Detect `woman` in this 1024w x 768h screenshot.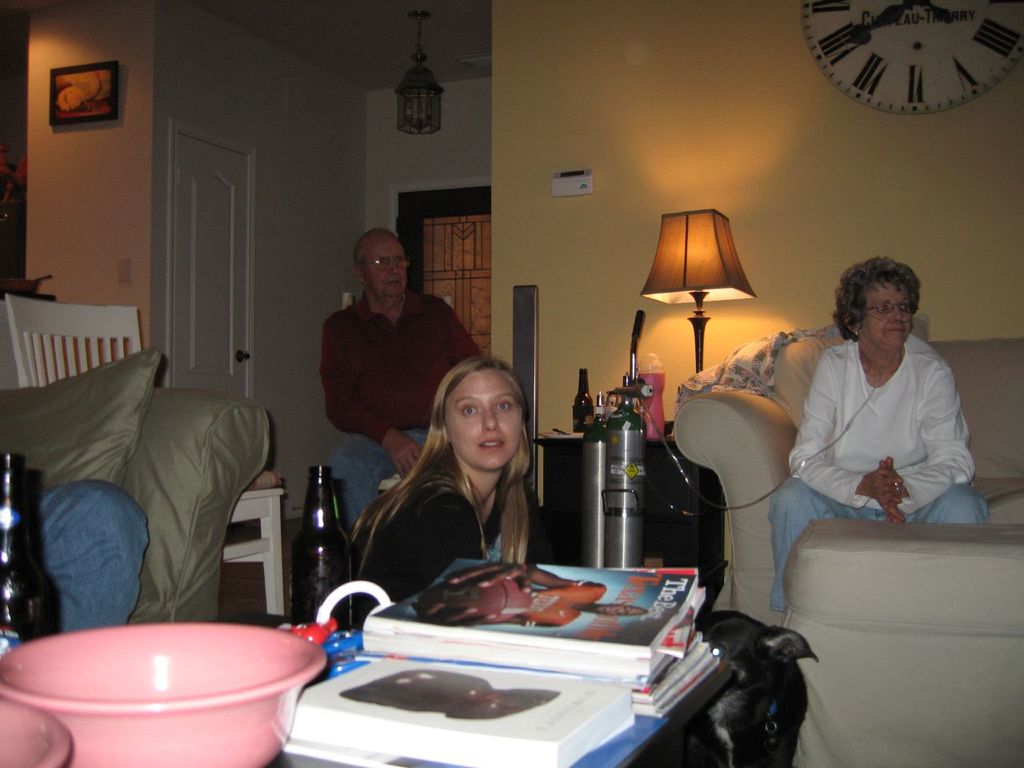
Detection: 767:254:987:611.
